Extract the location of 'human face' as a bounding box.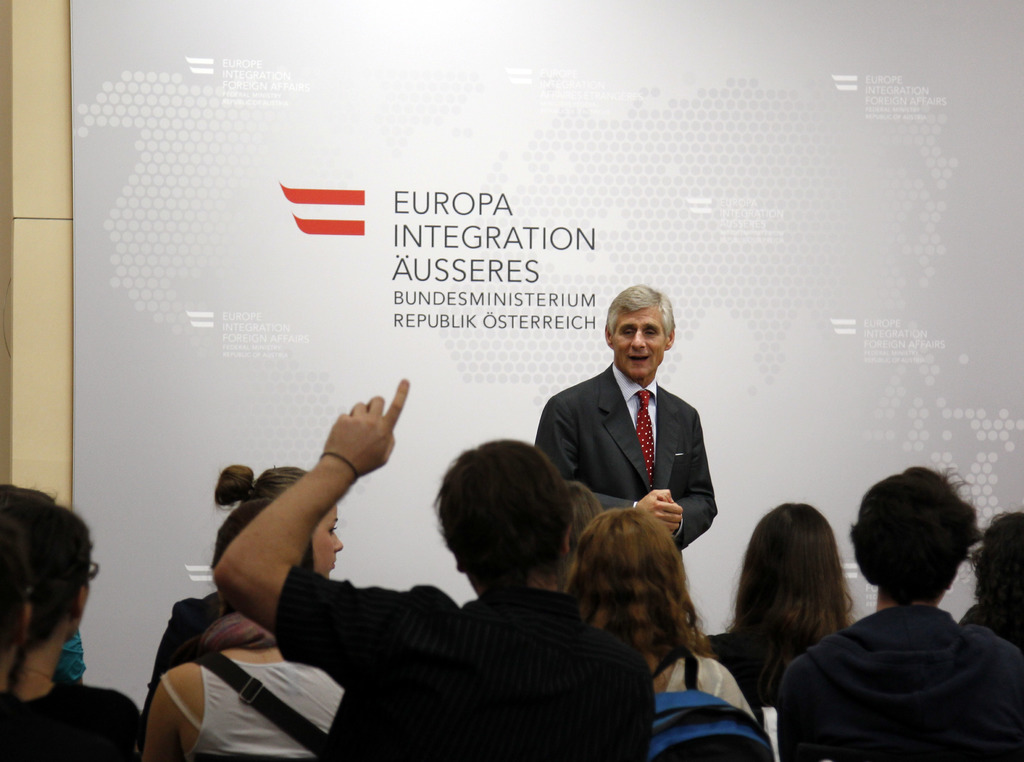
l=310, t=504, r=346, b=578.
